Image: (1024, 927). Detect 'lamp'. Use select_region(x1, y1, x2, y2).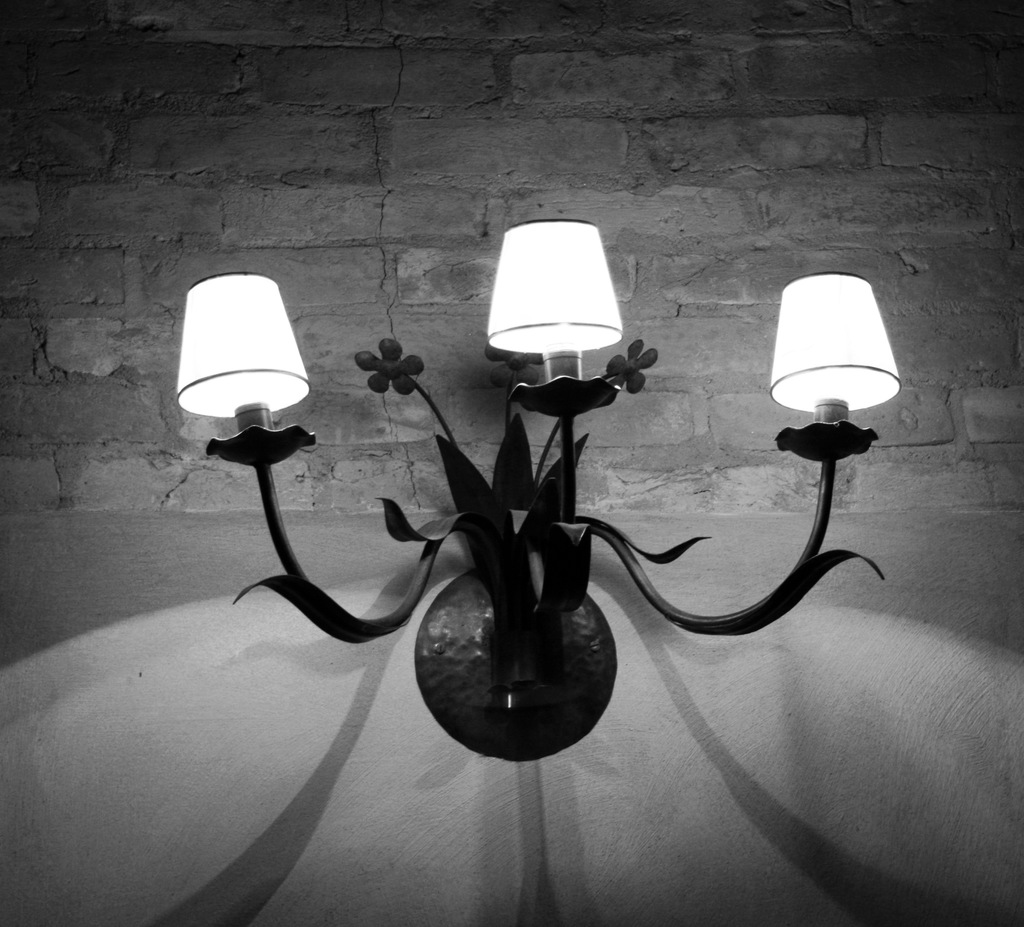
select_region(166, 264, 309, 426).
